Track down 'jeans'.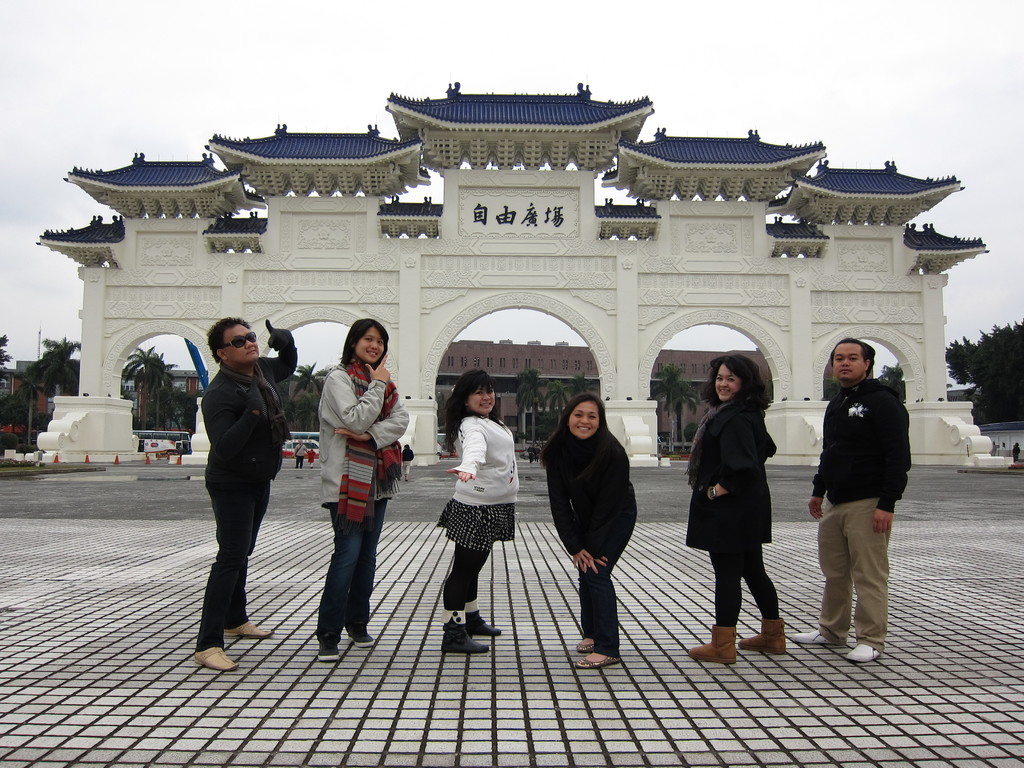
Tracked to x1=317 y1=492 x2=372 y2=646.
